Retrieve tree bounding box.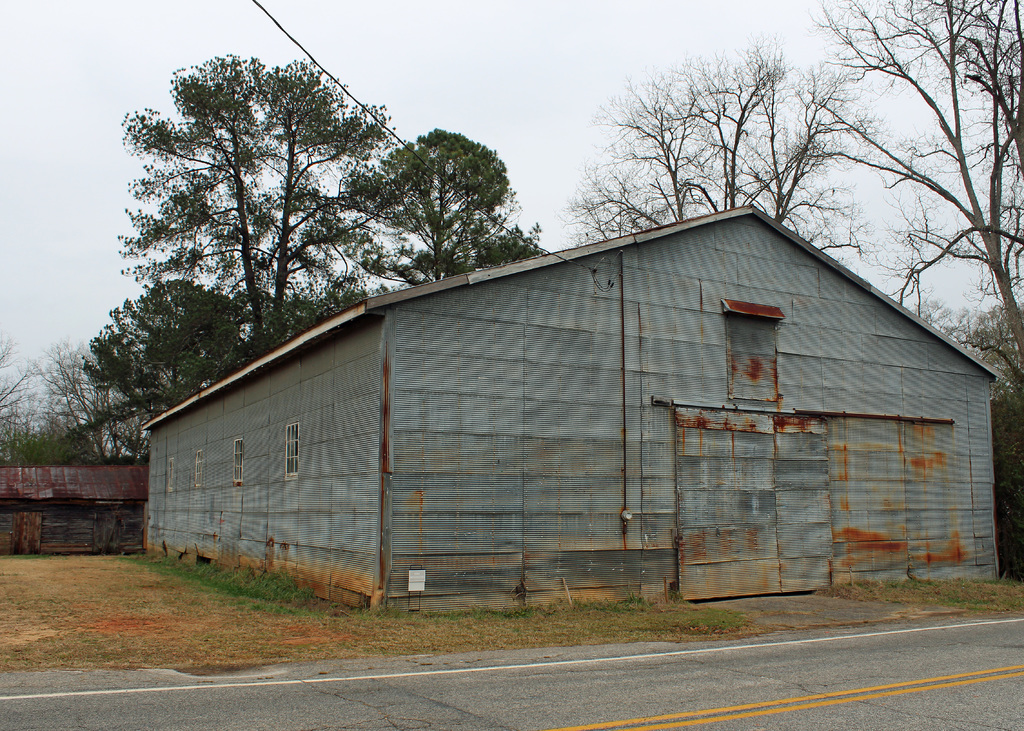
Bounding box: (x1=479, y1=223, x2=543, y2=266).
